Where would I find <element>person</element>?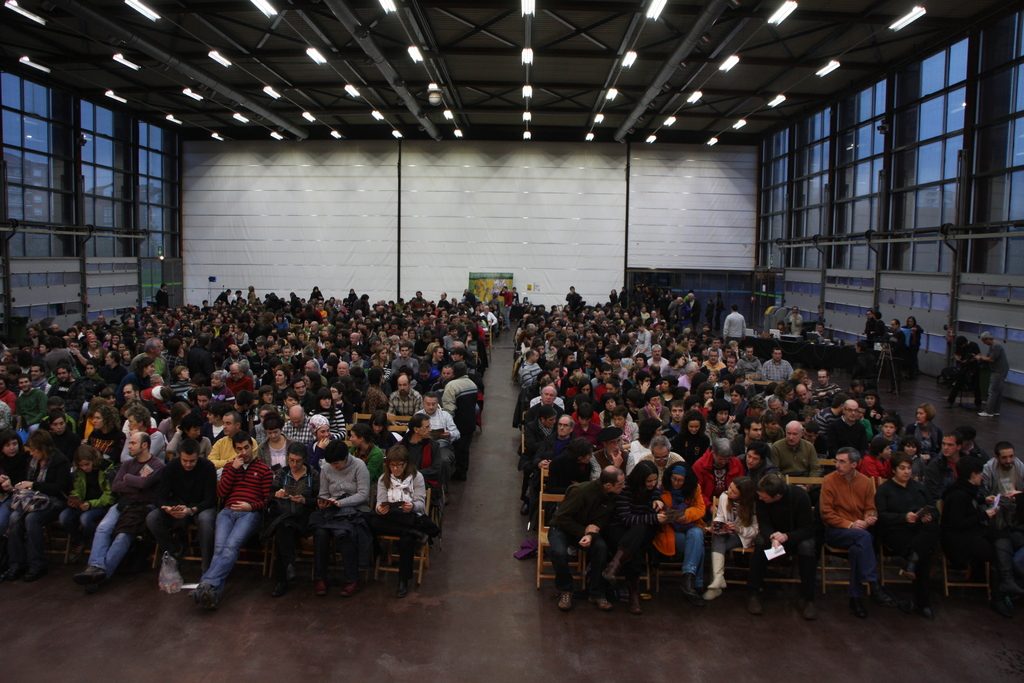
At (left=898, top=436, right=928, bottom=481).
